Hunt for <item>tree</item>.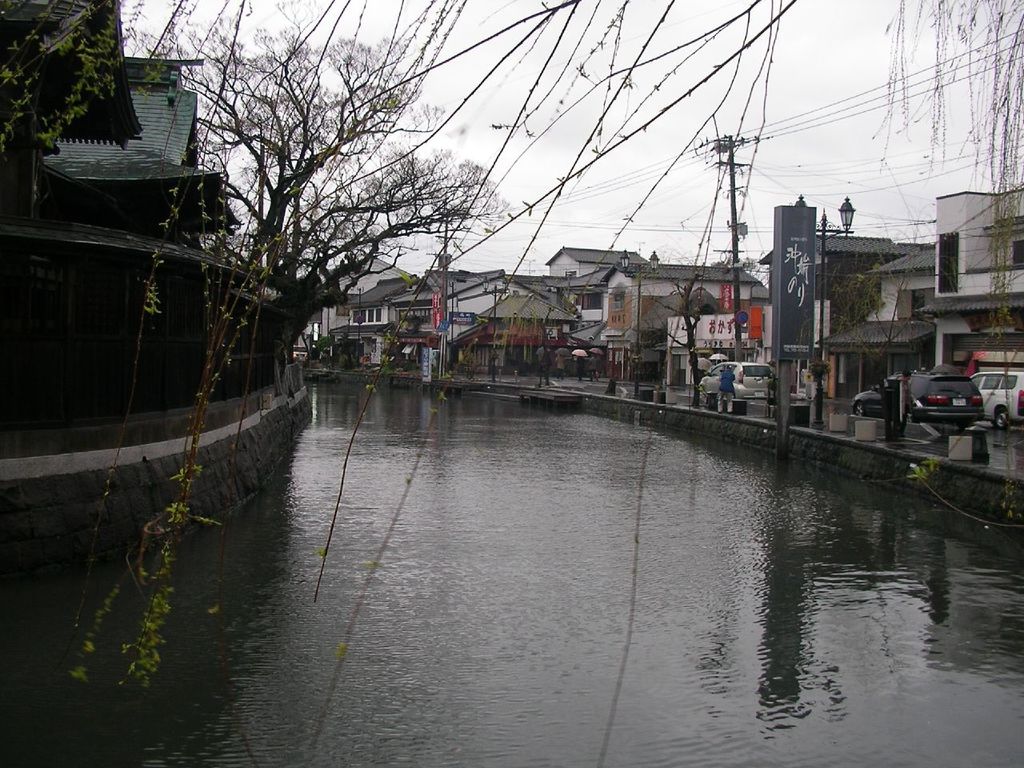
Hunted down at <region>150, 23, 516, 390</region>.
